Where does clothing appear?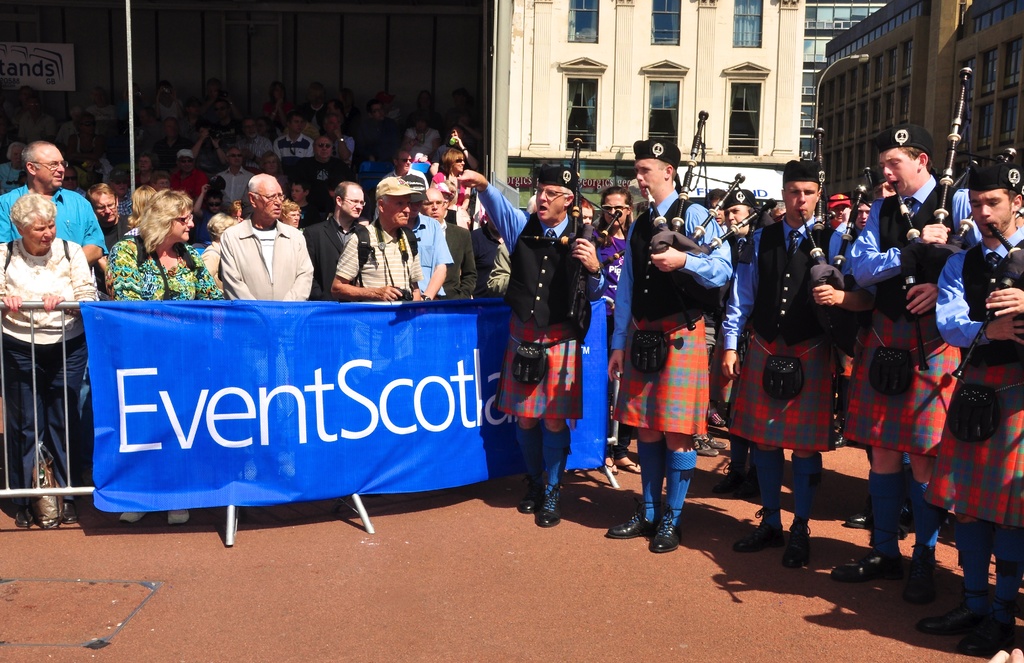
Appears at left=0, top=177, right=104, bottom=486.
